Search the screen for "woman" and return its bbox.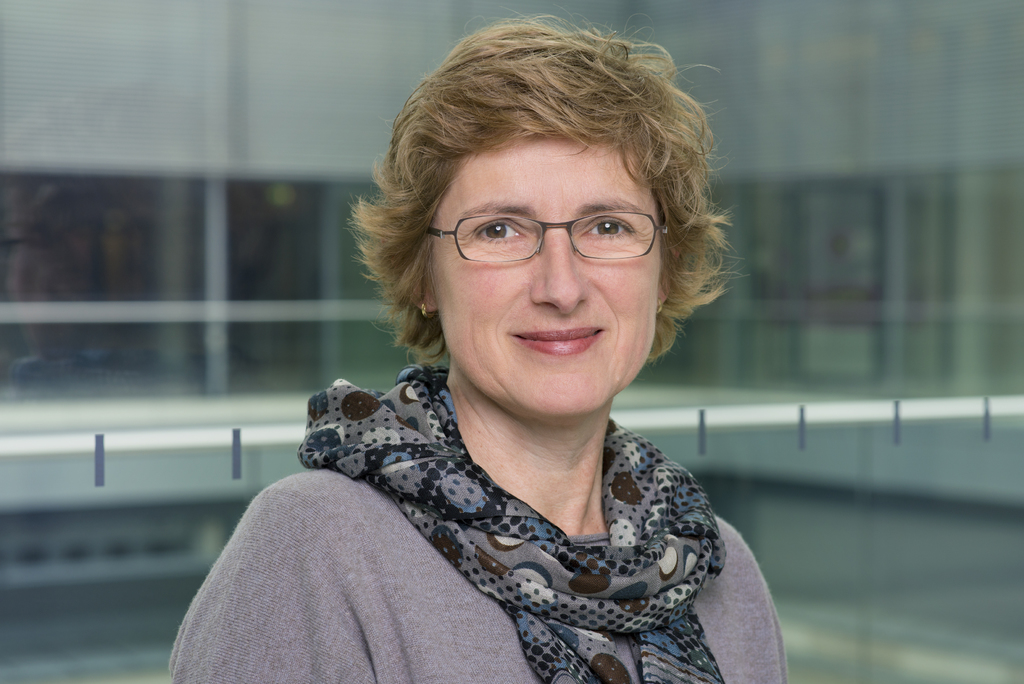
Found: 160 3 797 683.
